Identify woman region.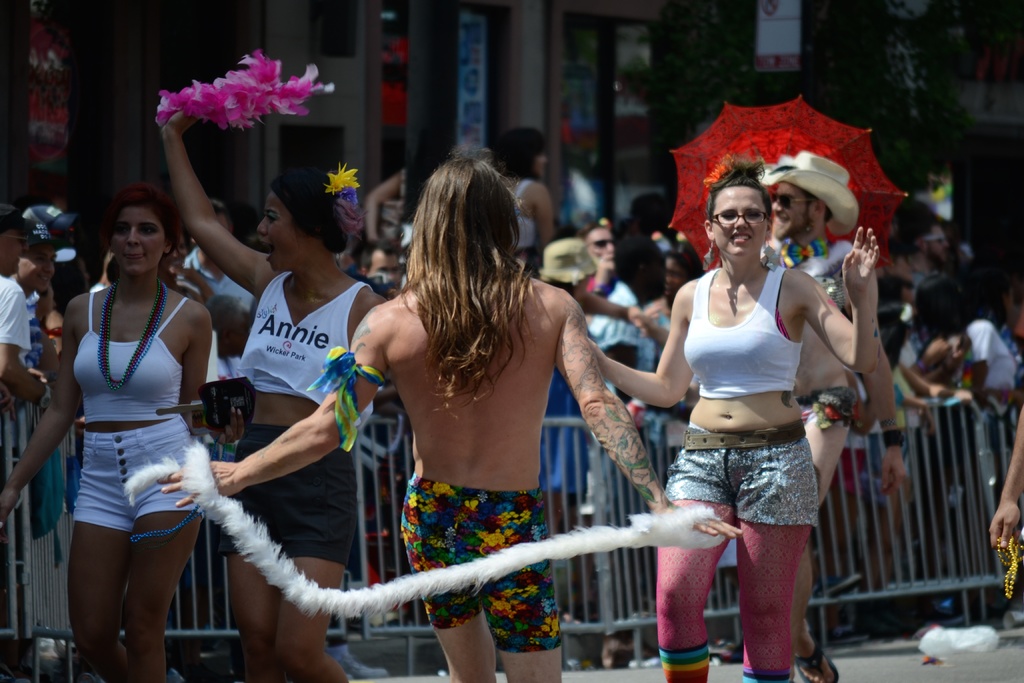
Region: x1=587 y1=156 x2=877 y2=682.
